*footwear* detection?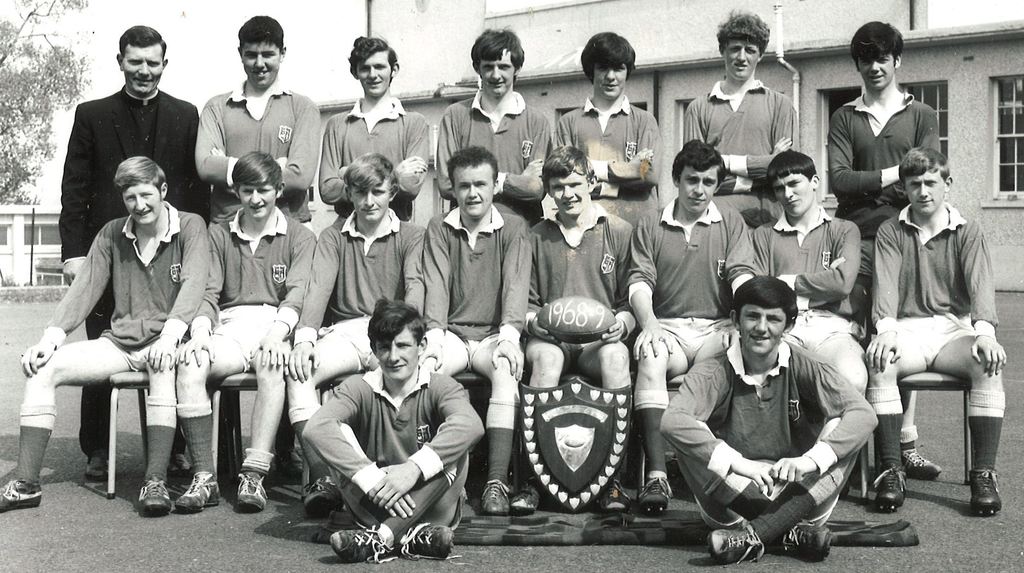
BBox(603, 486, 636, 522)
